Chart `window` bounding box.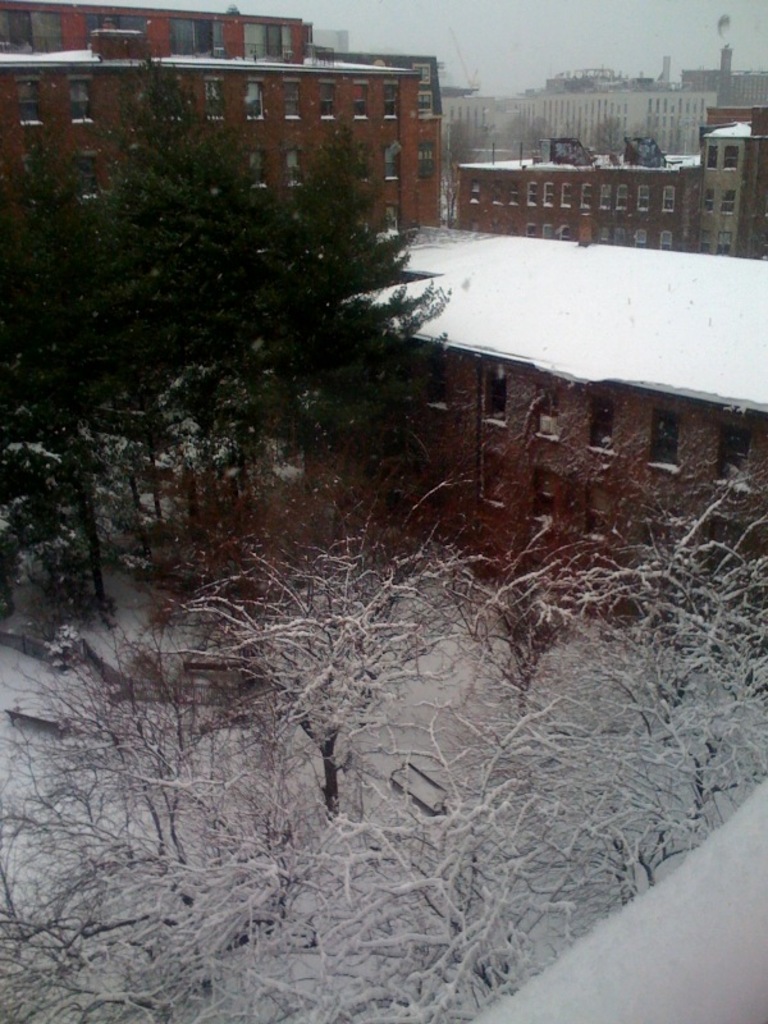
Charted: [721, 191, 744, 218].
